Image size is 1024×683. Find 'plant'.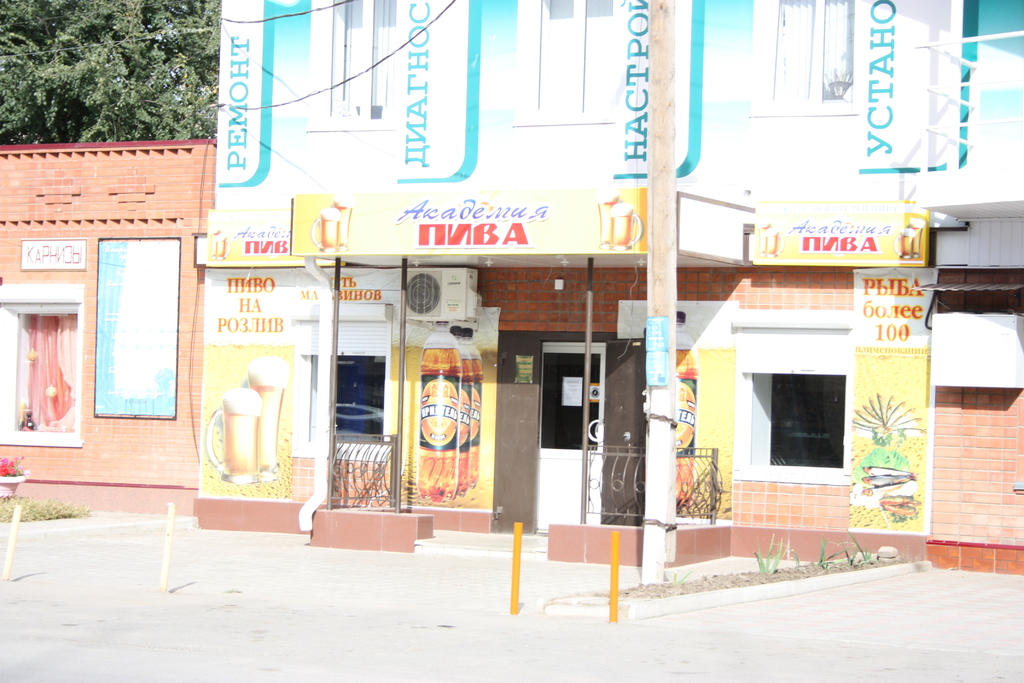
0,448,24,475.
